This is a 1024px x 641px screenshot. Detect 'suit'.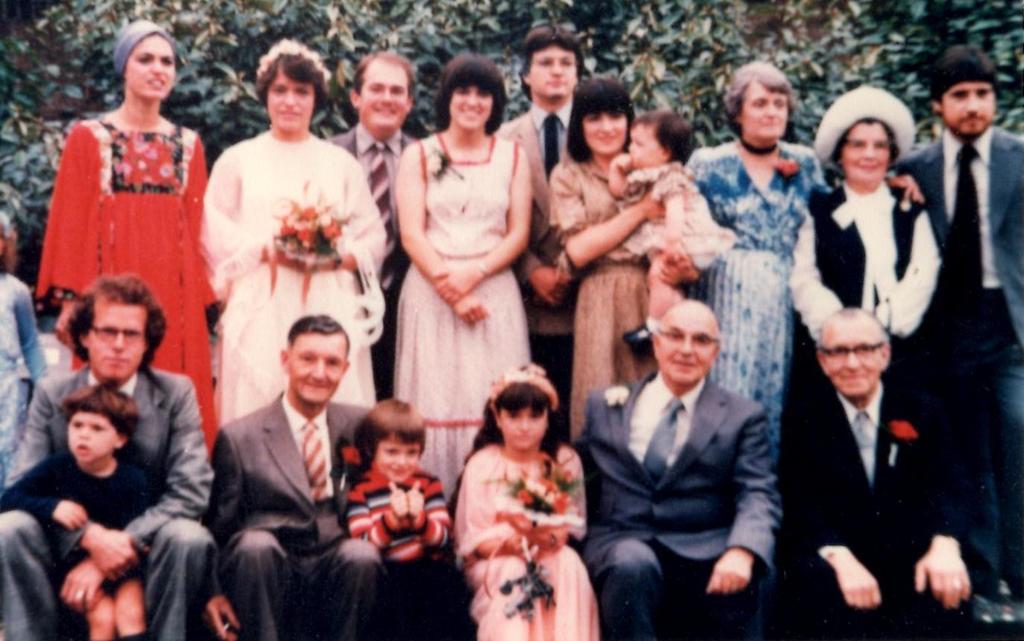
[327,120,419,404].
